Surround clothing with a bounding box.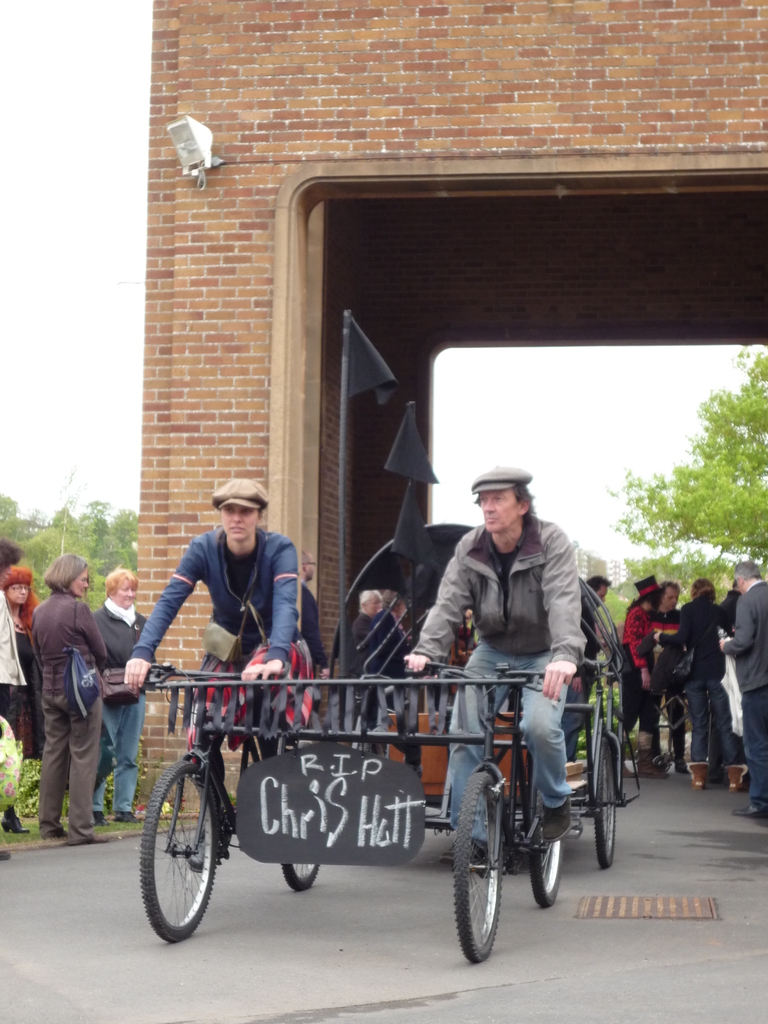
(x1=91, y1=600, x2=149, y2=812).
